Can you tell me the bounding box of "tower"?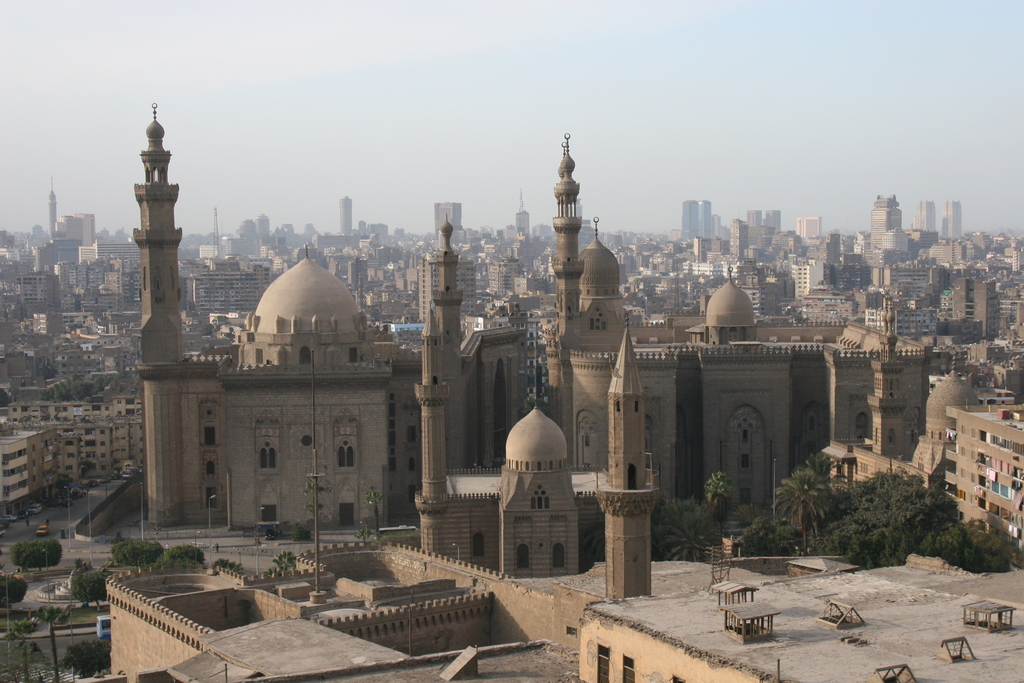
[432,202,467,245].
